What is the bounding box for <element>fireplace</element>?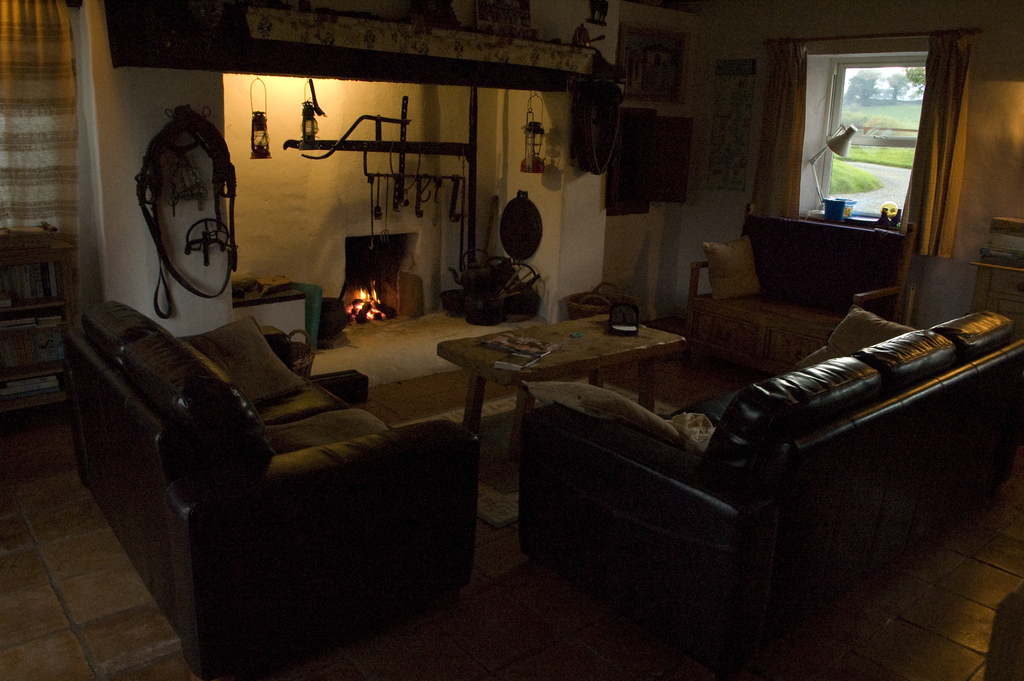
Rect(343, 229, 434, 327).
